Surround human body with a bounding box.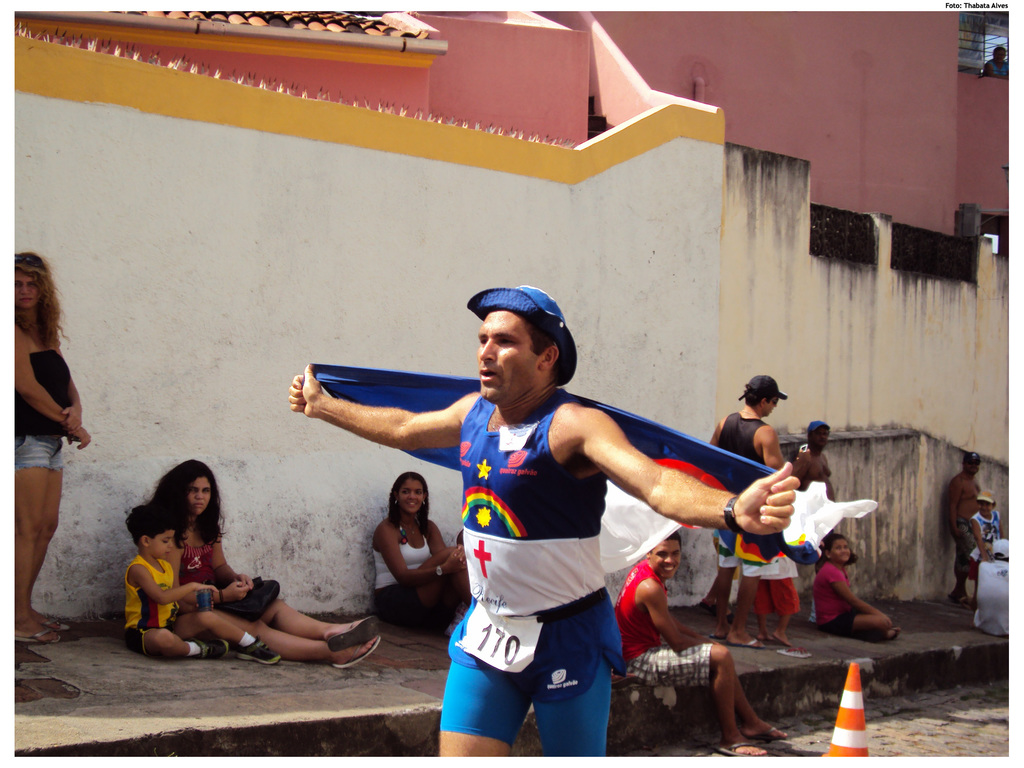
bbox=(612, 531, 786, 757).
